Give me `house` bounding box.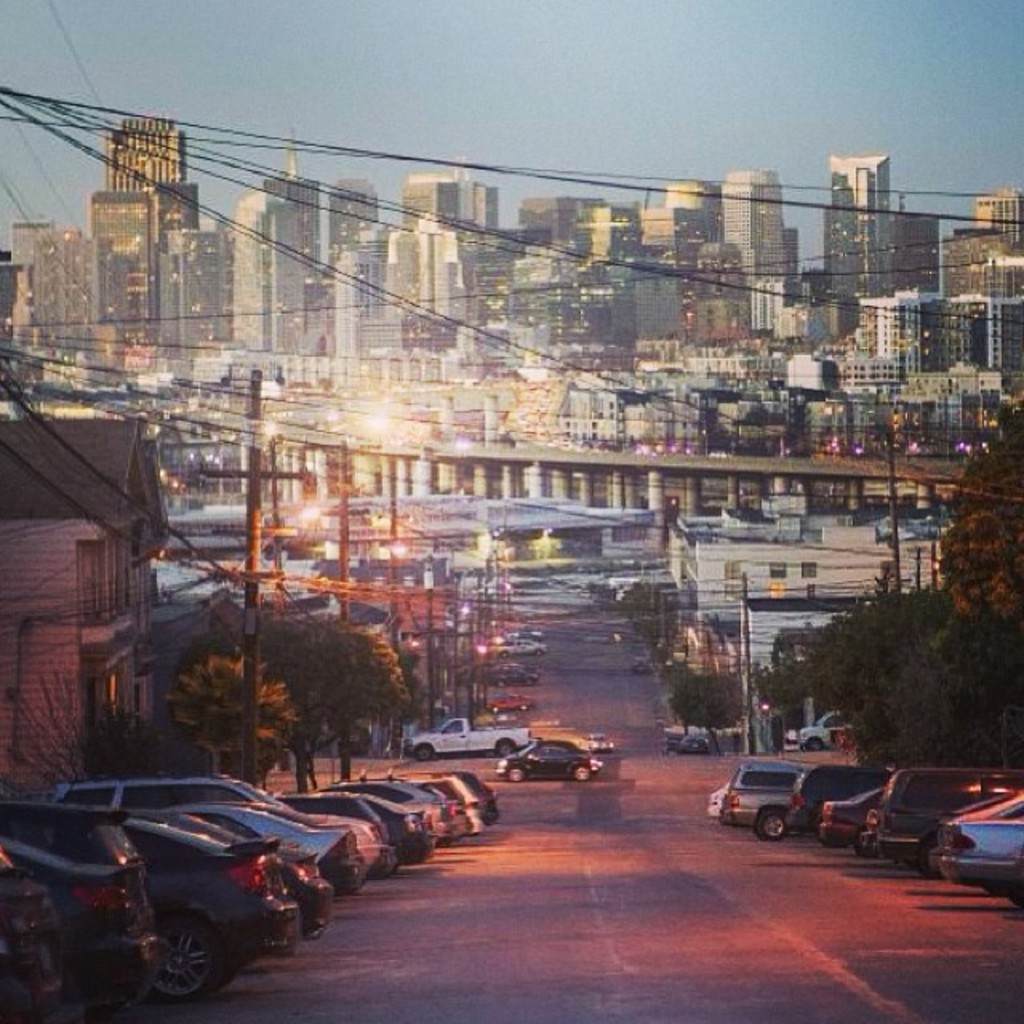
bbox(229, 184, 314, 362).
